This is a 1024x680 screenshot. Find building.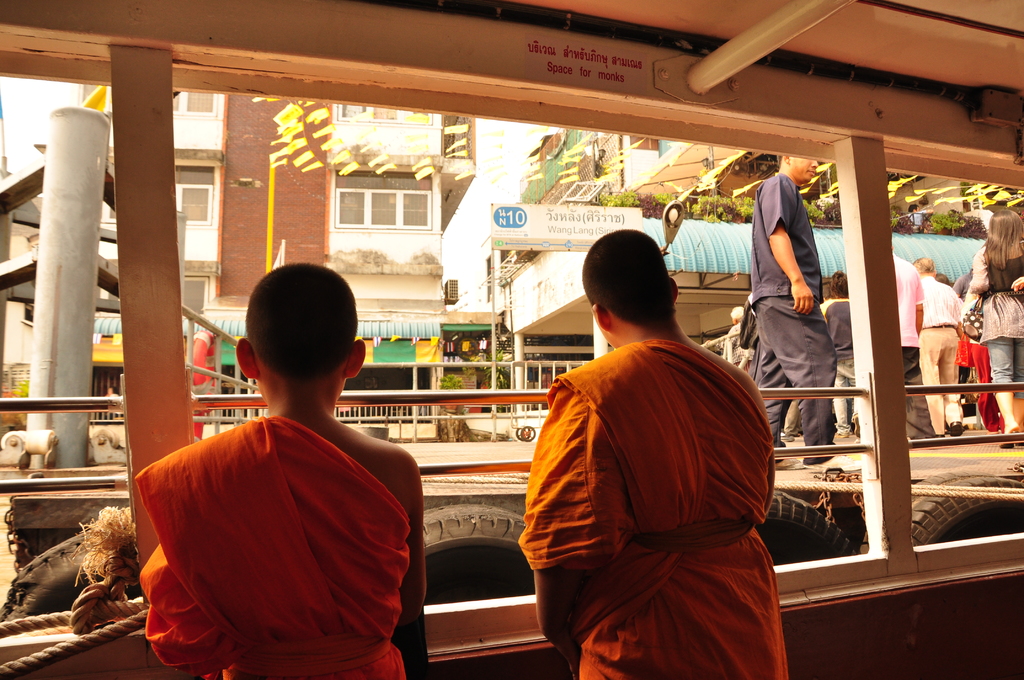
Bounding box: <bbox>73, 82, 476, 396</bbox>.
